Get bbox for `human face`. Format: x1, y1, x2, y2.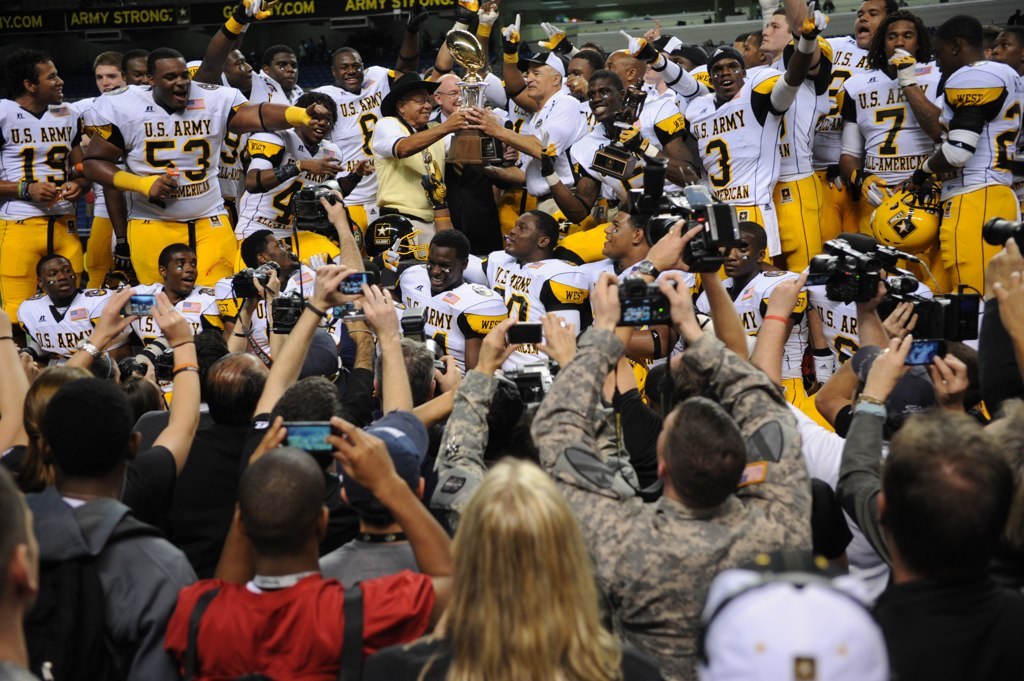
168, 251, 198, 295.
